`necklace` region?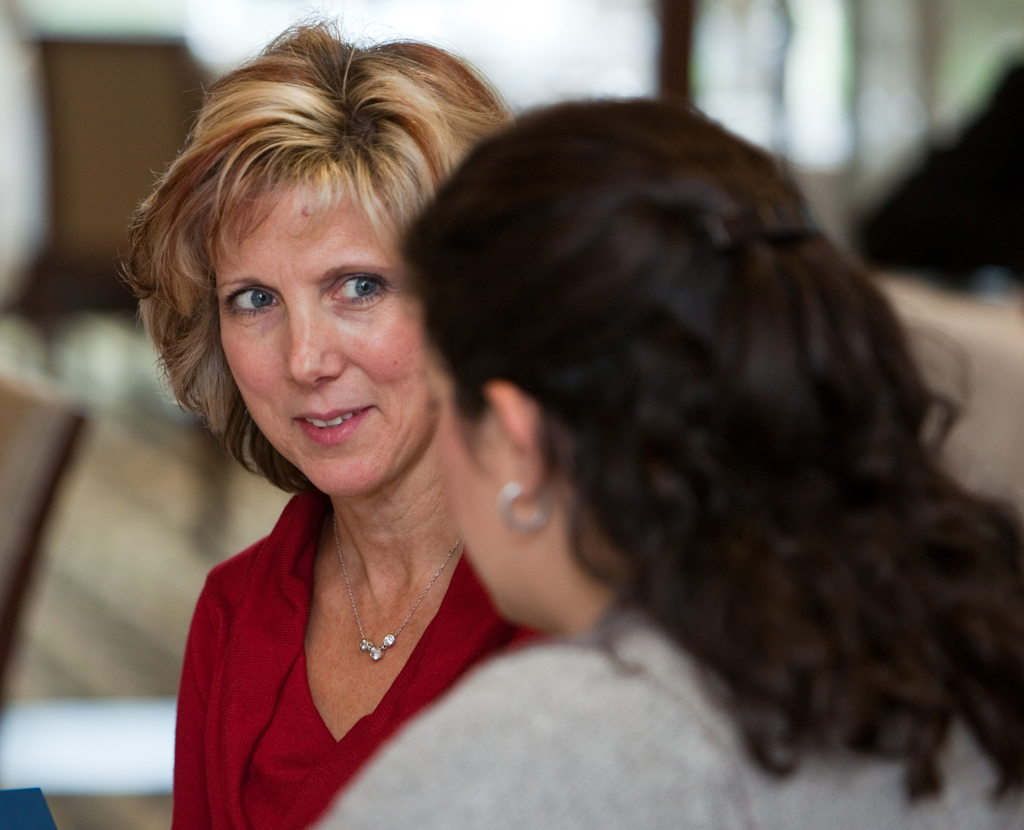
x1=328 y1=514 x2=466 y2=658
